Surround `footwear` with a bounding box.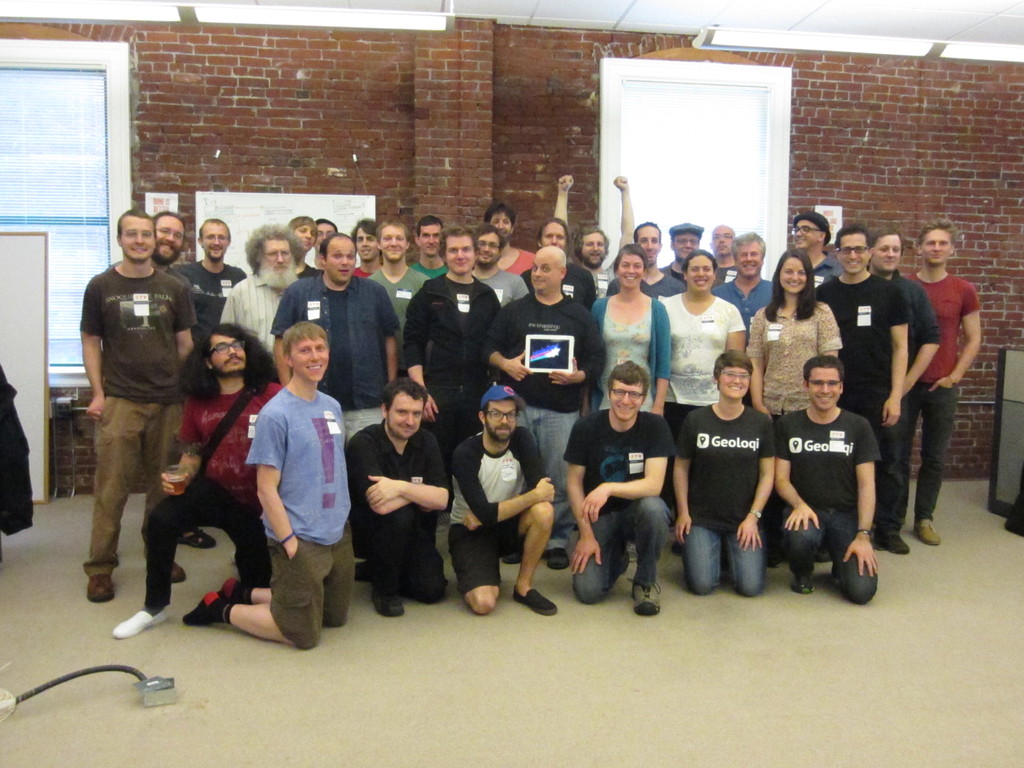
672/540/685/557.
